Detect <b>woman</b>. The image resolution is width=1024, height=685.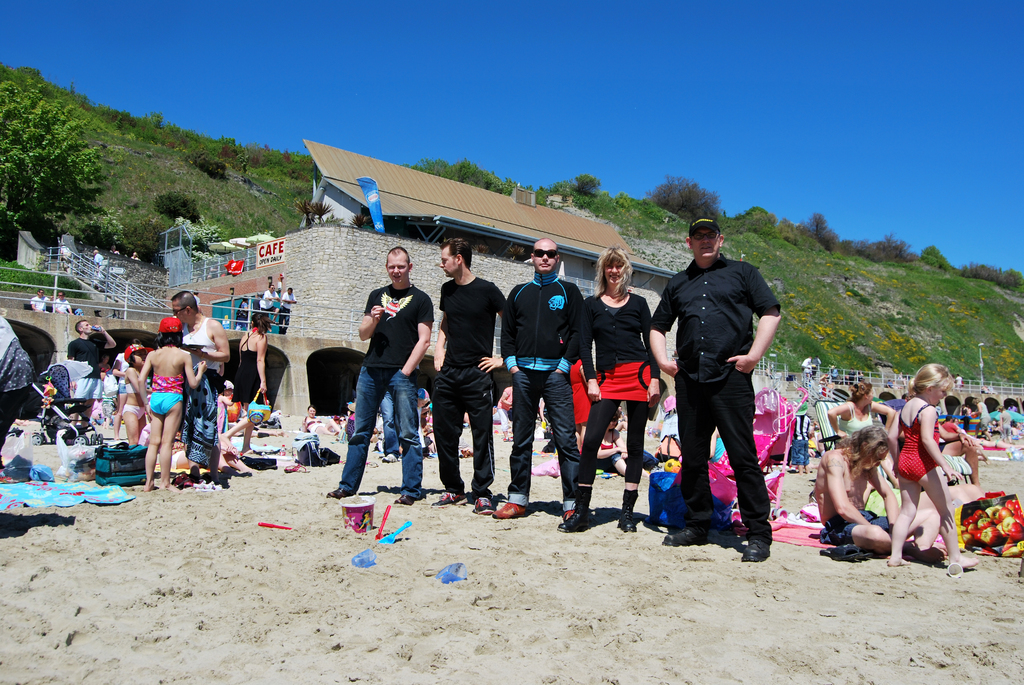
<box>555,243,660,534</box>.
